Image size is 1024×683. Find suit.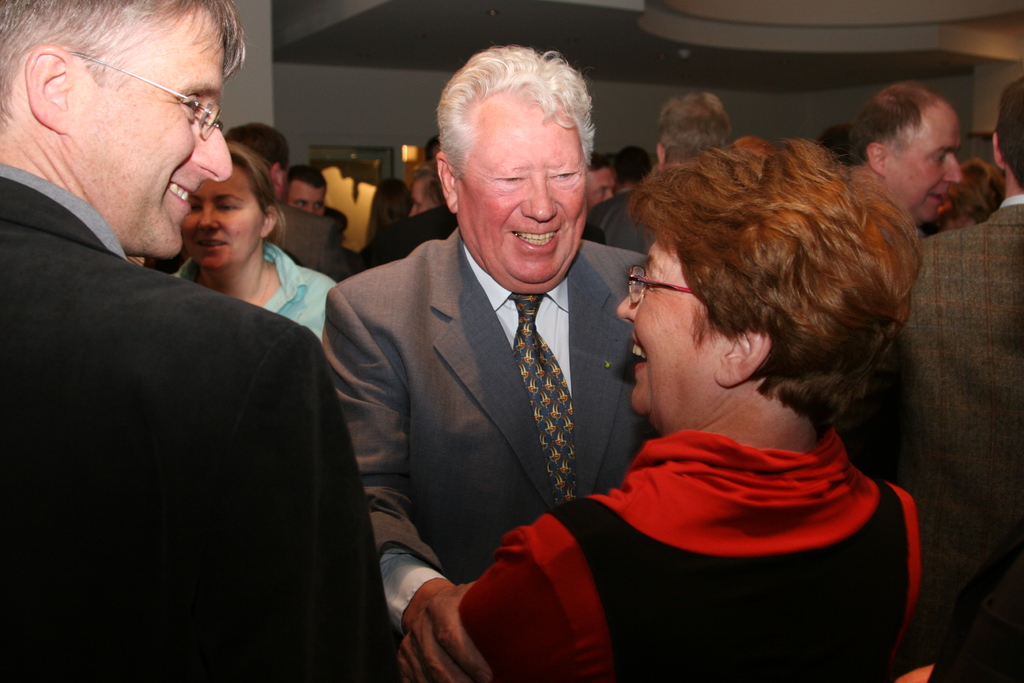
l=317, t=236, r=648, b=645.
